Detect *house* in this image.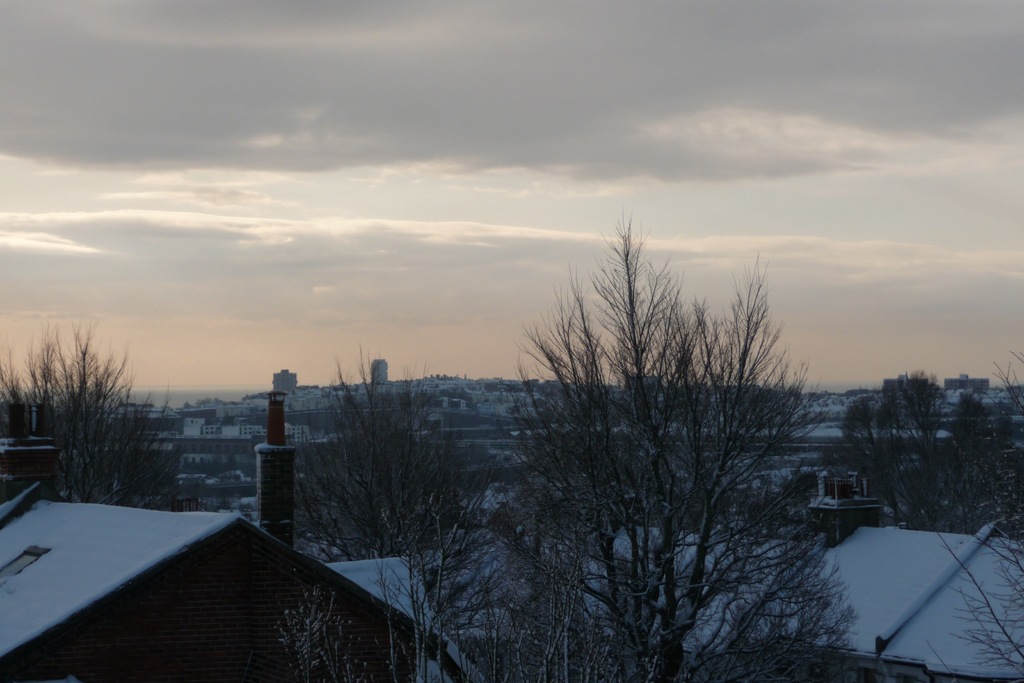
Detection: left=369, top=357, right=390, bottom=383.
